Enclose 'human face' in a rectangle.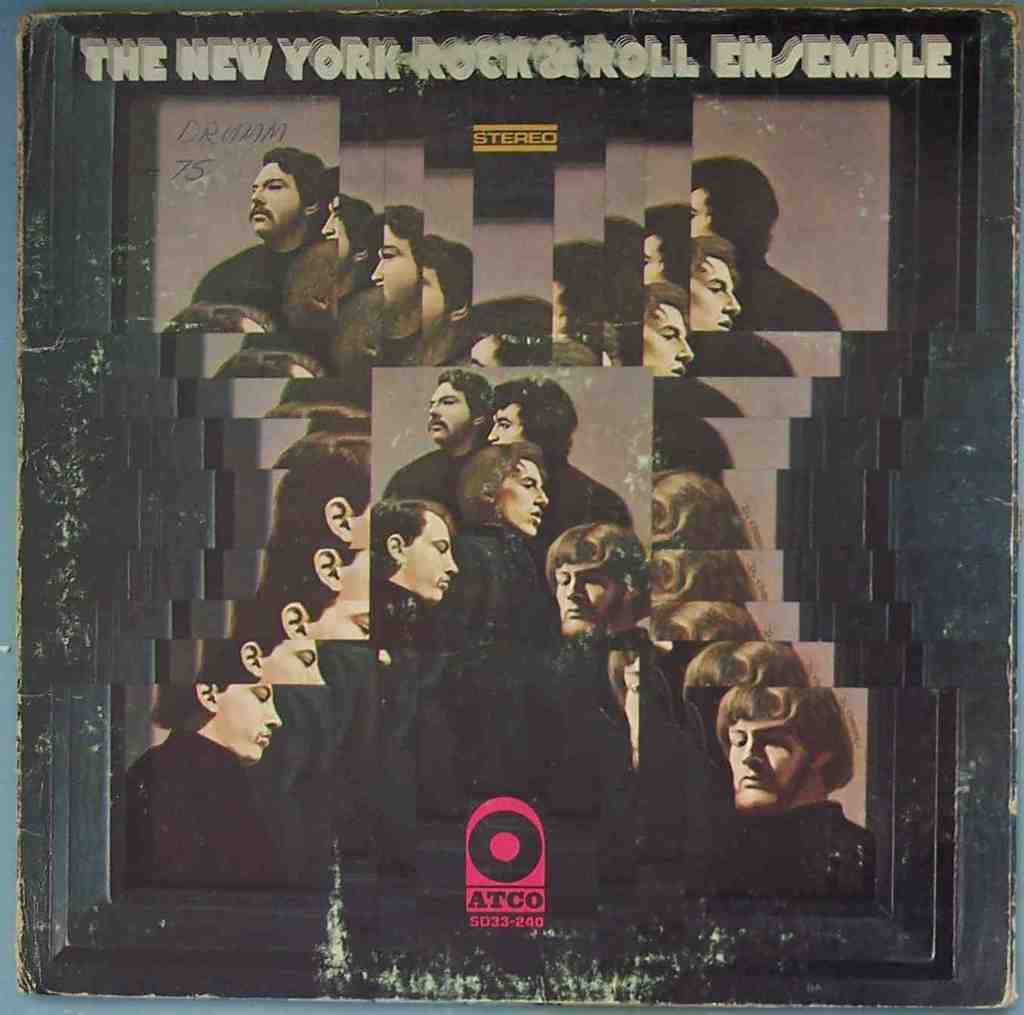
252, 152, 310, 248.
